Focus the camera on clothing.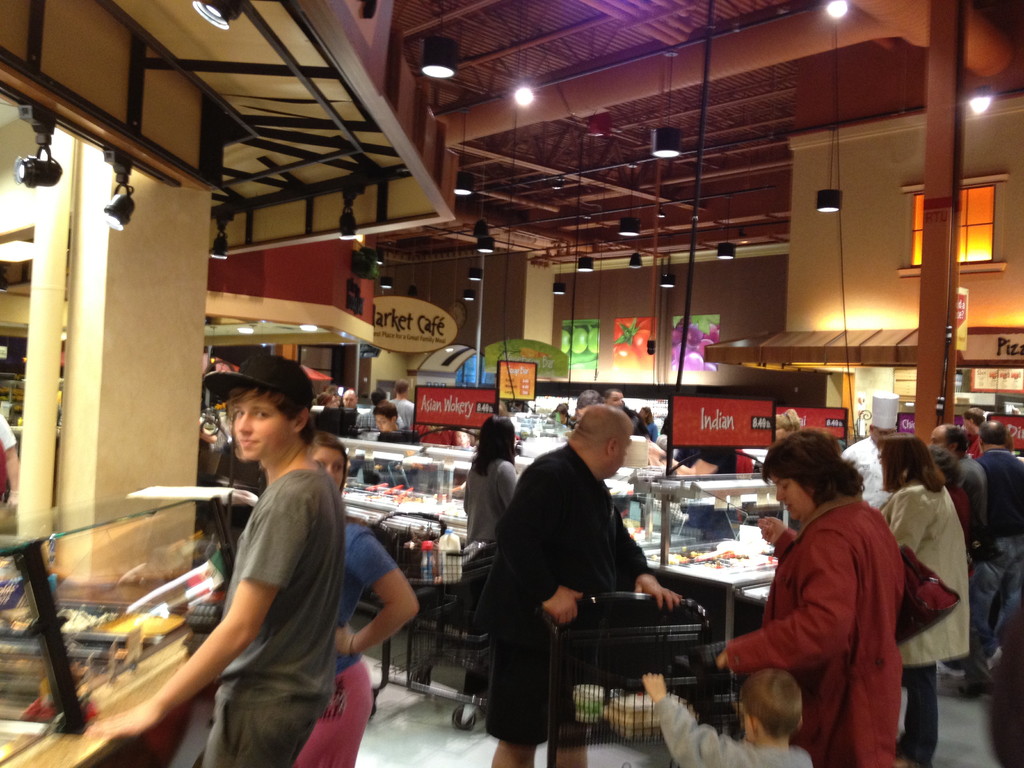
Focus region: bbox(929, 451, 978, 535).
